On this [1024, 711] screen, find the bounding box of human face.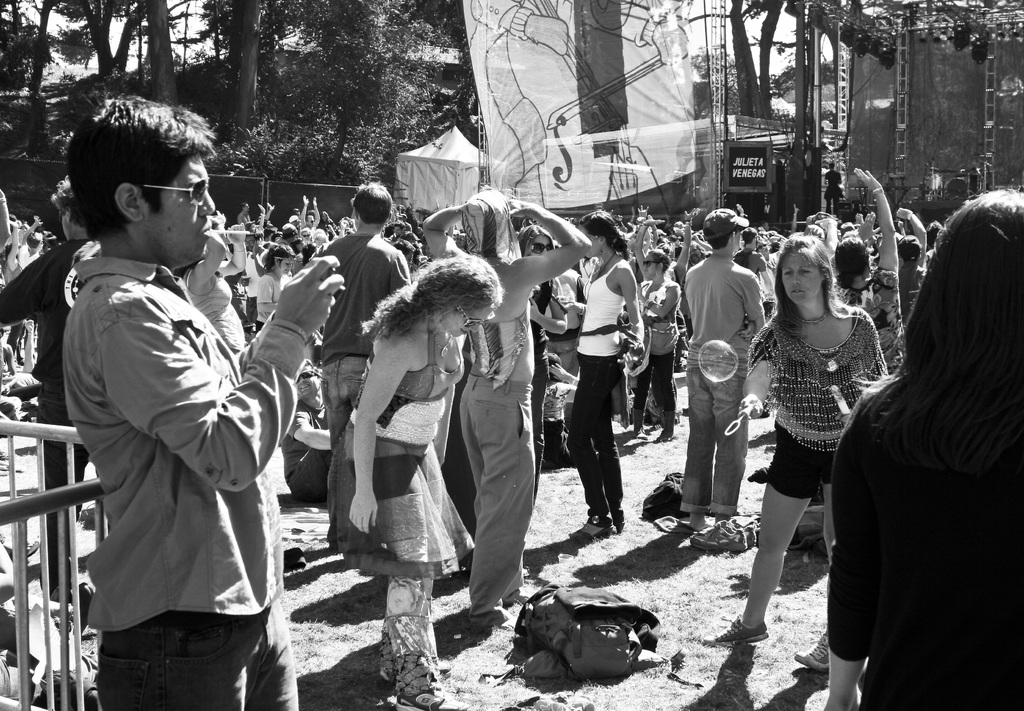
Bounding box: [394,225,402,237].
